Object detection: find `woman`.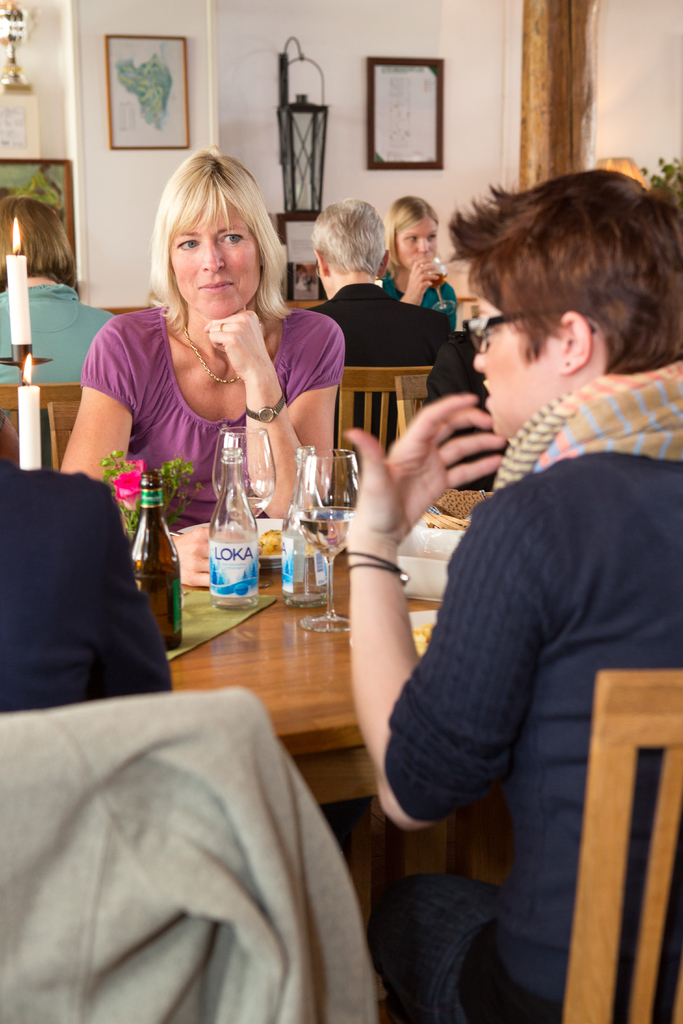
bbox=[334, 173, 682, 1023].
